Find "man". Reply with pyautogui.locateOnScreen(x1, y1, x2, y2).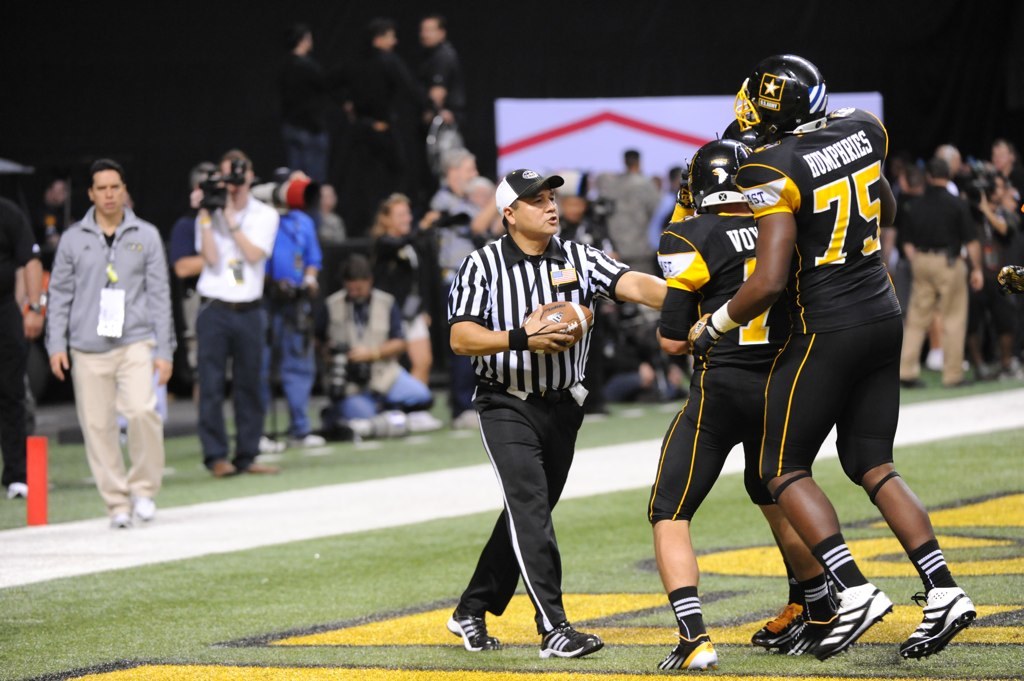
pyautogui.locateOnScreen(650, 138, 842, 668).
